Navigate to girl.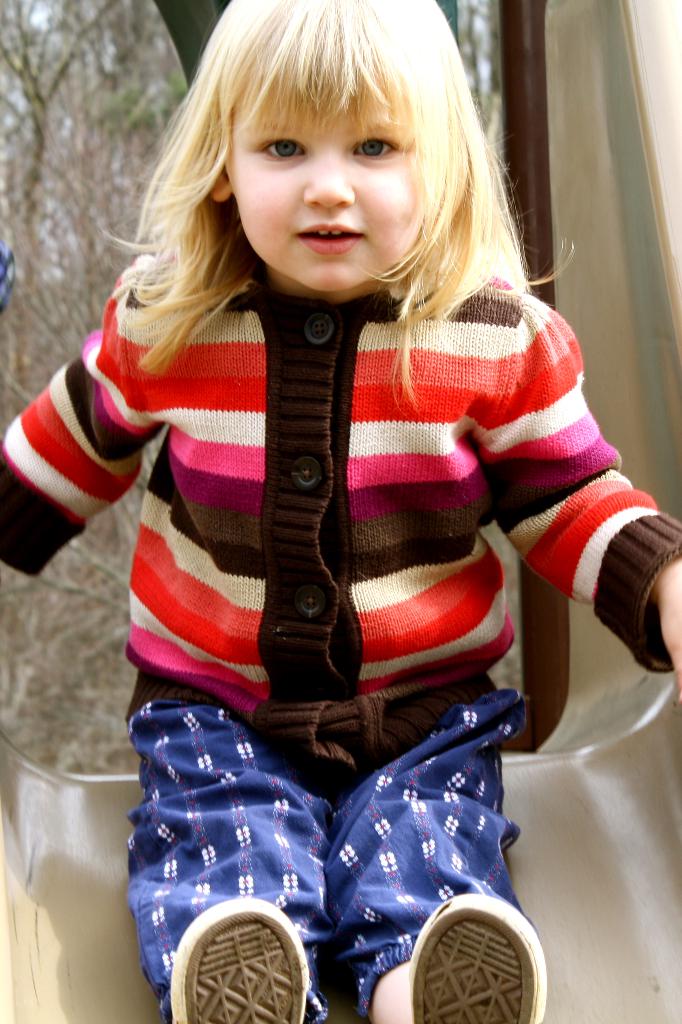
Navigation target: [0, 0, 681, 1023].
